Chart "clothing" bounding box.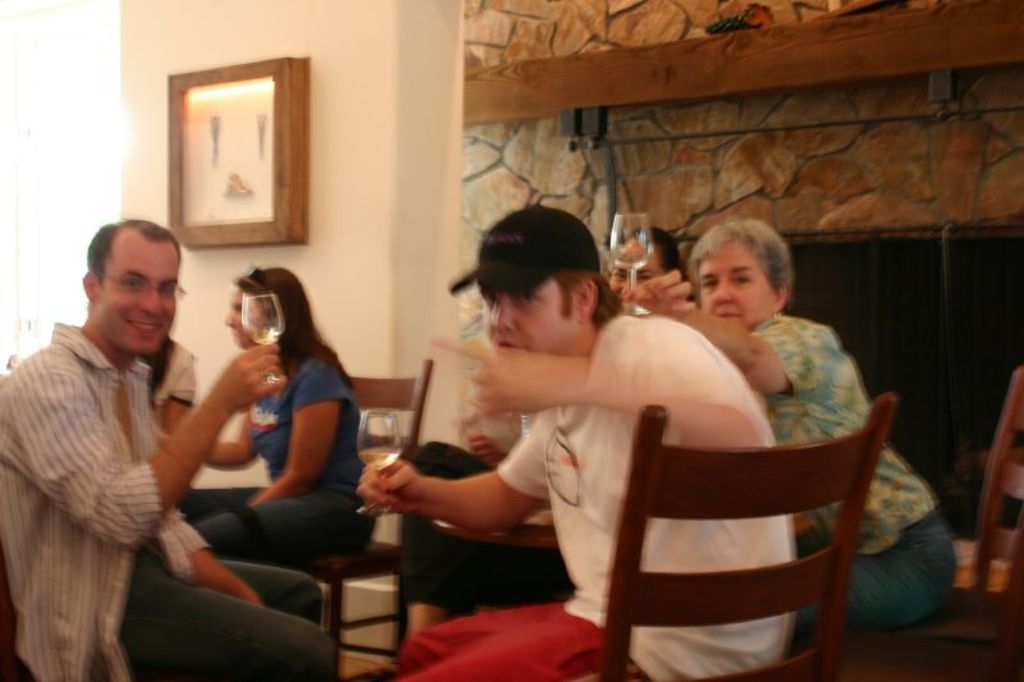
Charted: {"x1": 748, "y1": 322, "x2": 956, "y2": 640}.
